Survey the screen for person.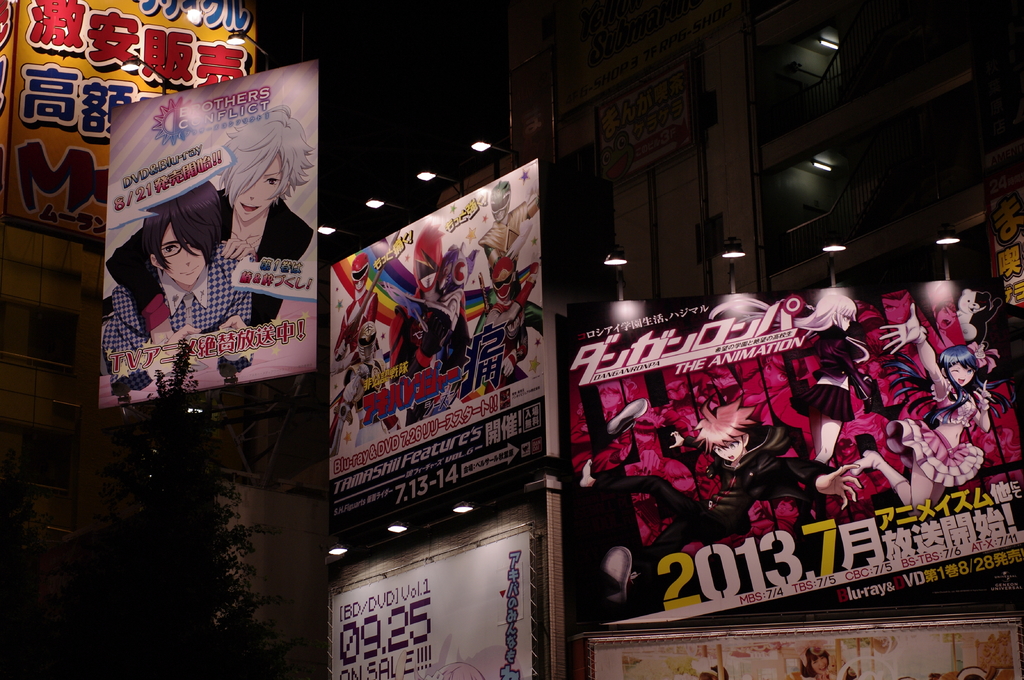
Survey found: <box>104,181,214,342</box>.
